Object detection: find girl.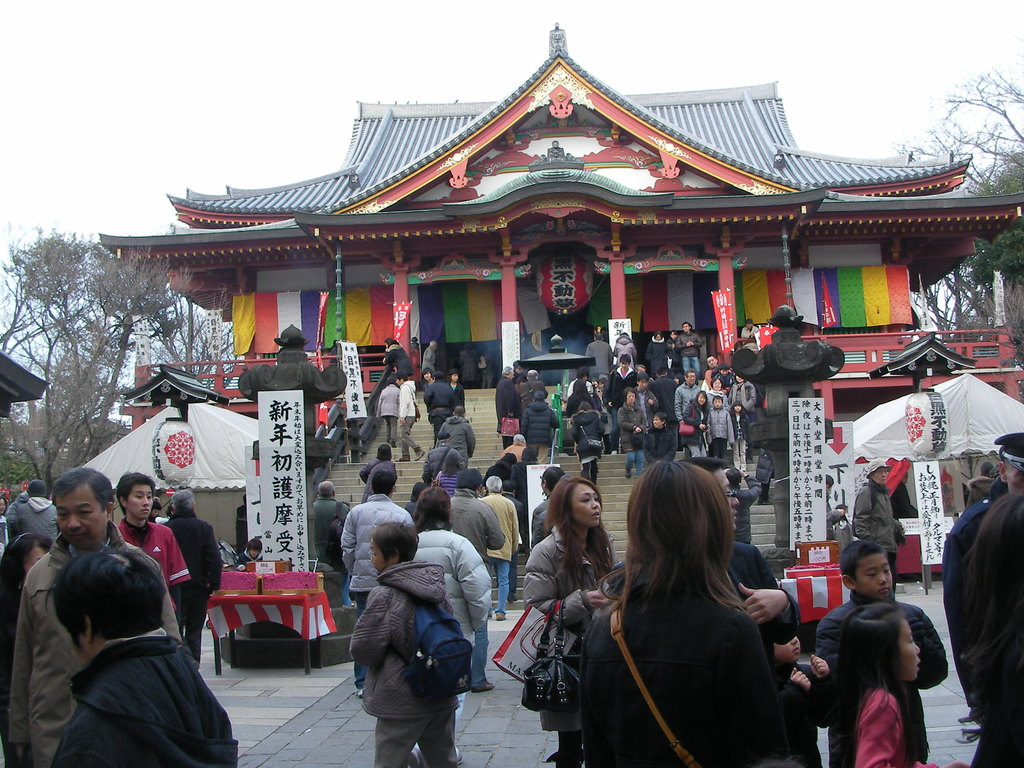
select_region(831, 600, 948, 767).
